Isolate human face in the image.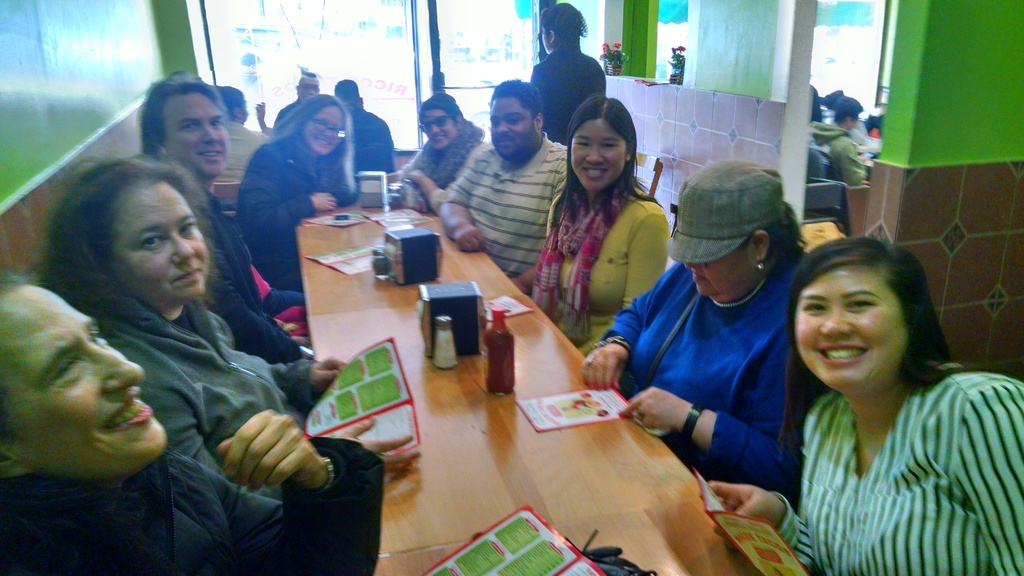
Isolated region: 792 271 905 394.
